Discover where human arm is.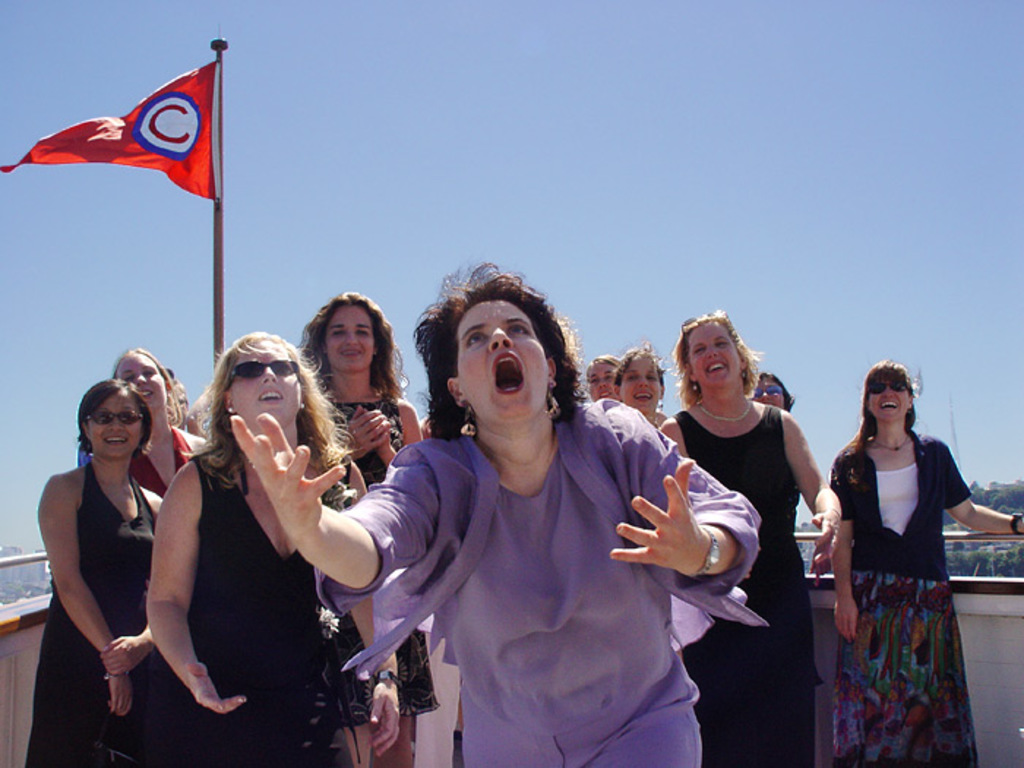
Discovered at bbox=[329, 417, 373, 455].
